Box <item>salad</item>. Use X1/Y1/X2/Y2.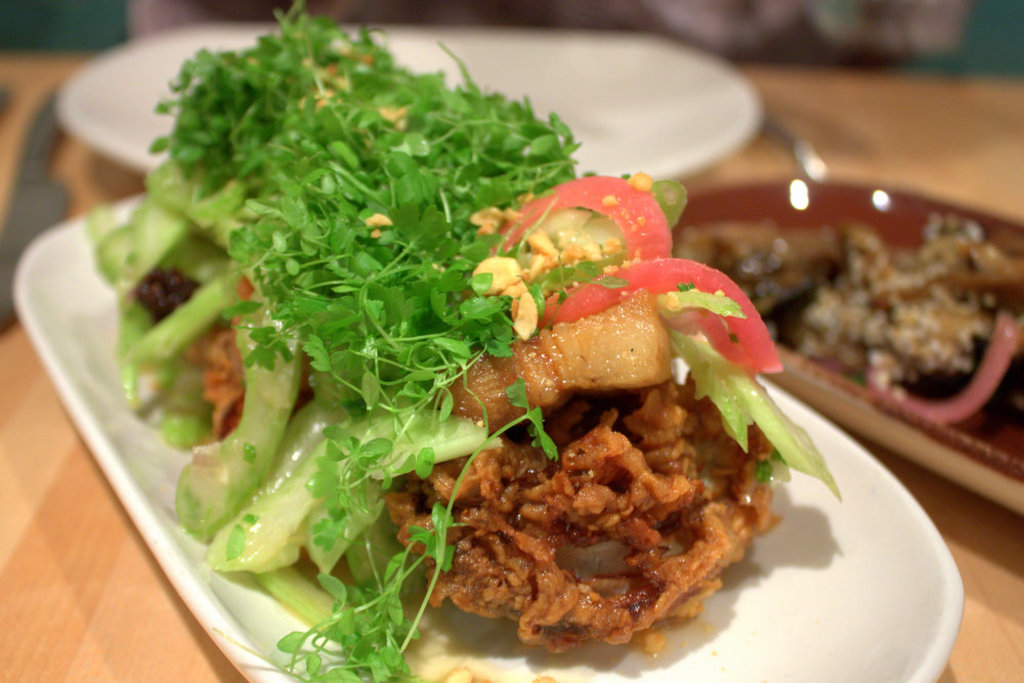
89/0/843/682.
